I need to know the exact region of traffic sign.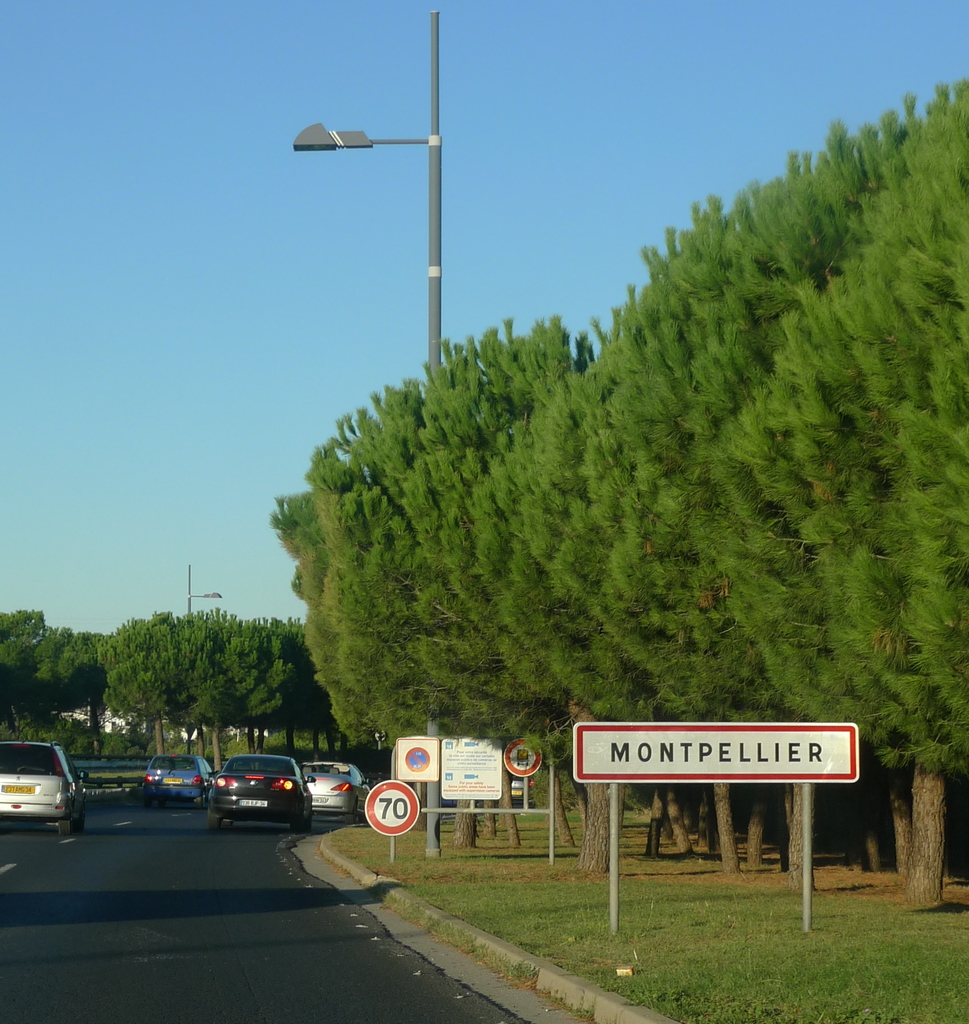
Region: 365,783,423,835.
